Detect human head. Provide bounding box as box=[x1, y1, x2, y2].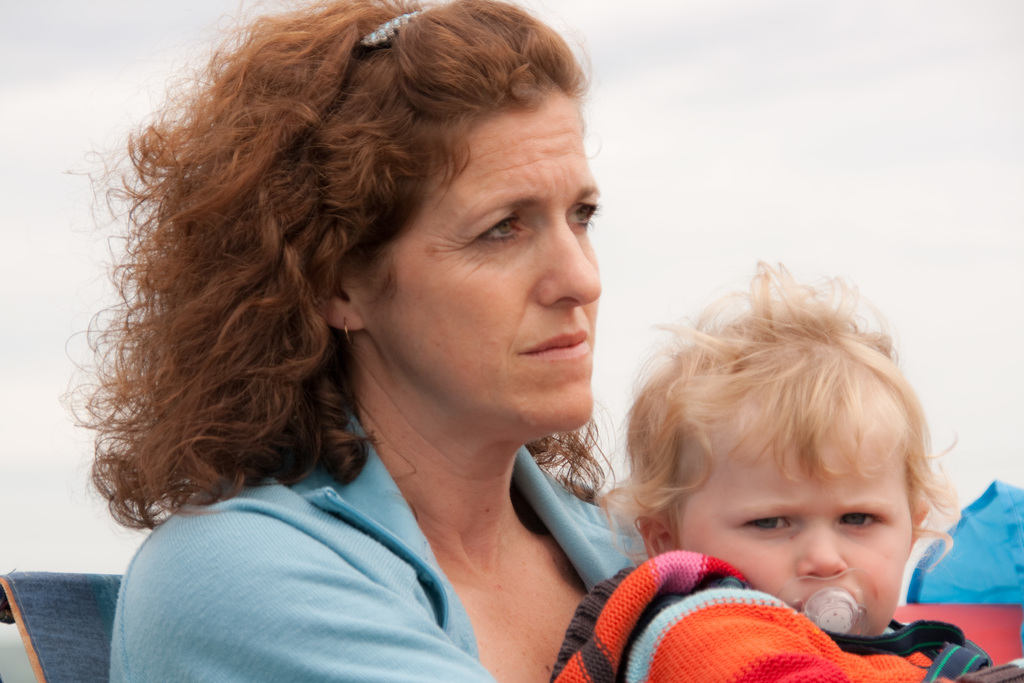
box=[621, 281, 942, 618].
